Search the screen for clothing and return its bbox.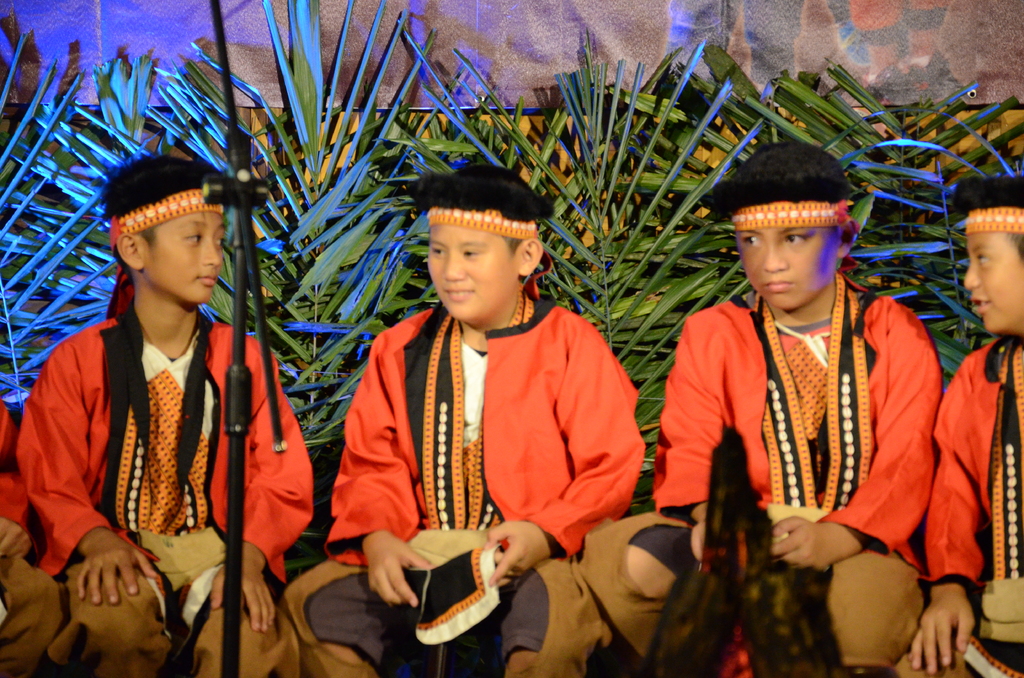
Found: <box>15,293,312,677</box>.
